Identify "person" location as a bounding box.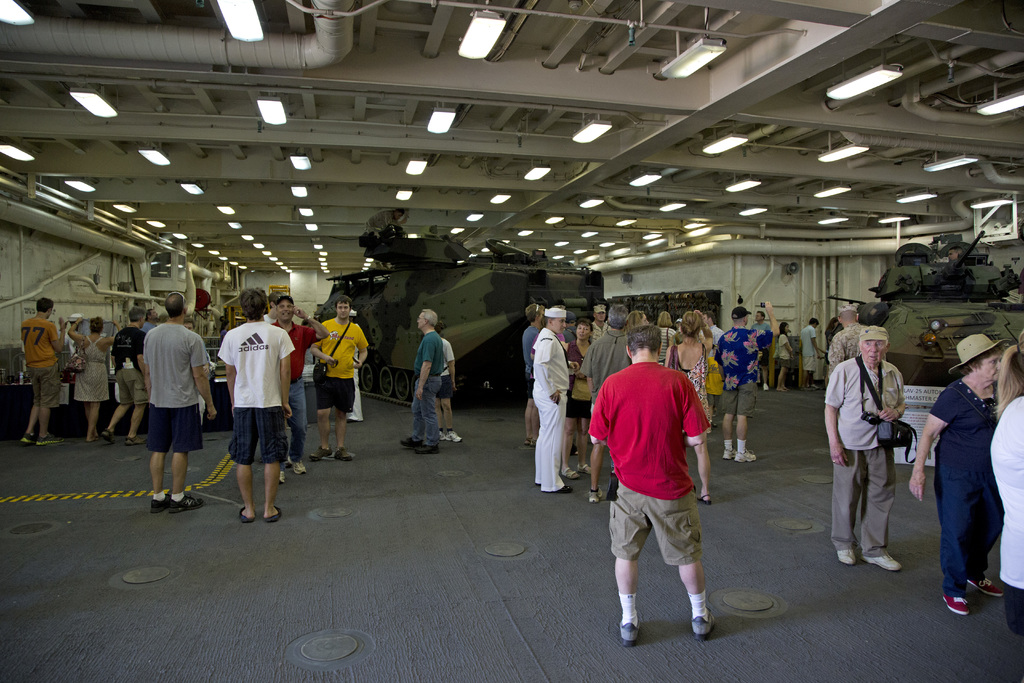
locate(145, 304, 163, 333).
